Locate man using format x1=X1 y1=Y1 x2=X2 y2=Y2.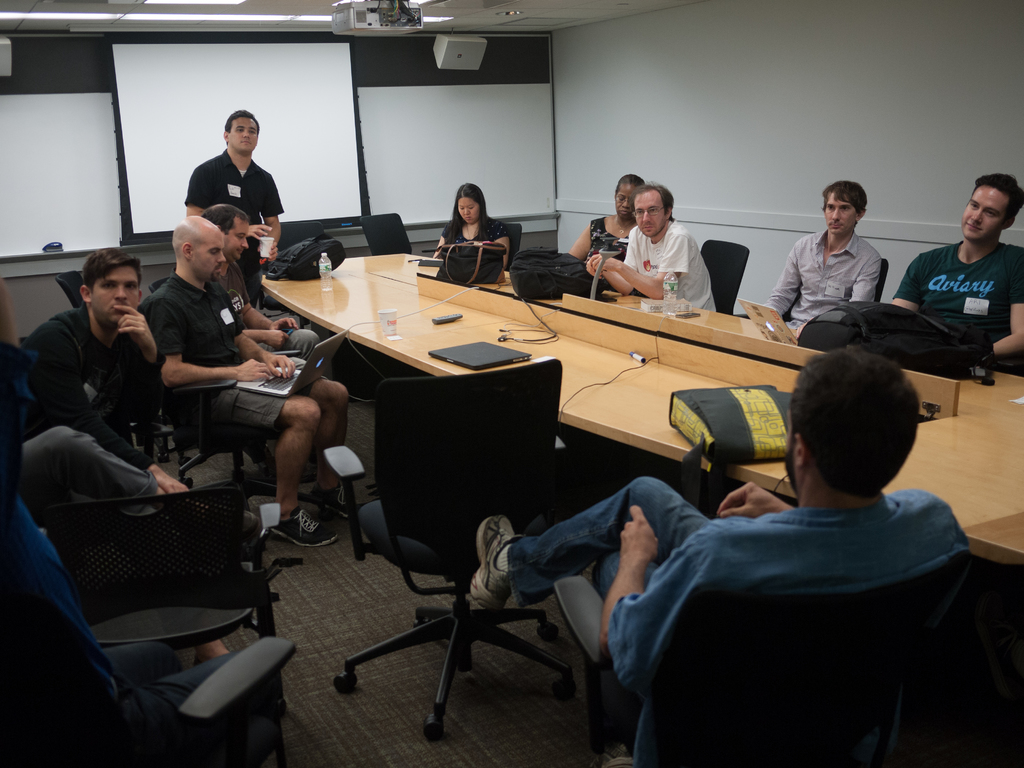
x1=467 y1=345 x2=972 y2=767.
